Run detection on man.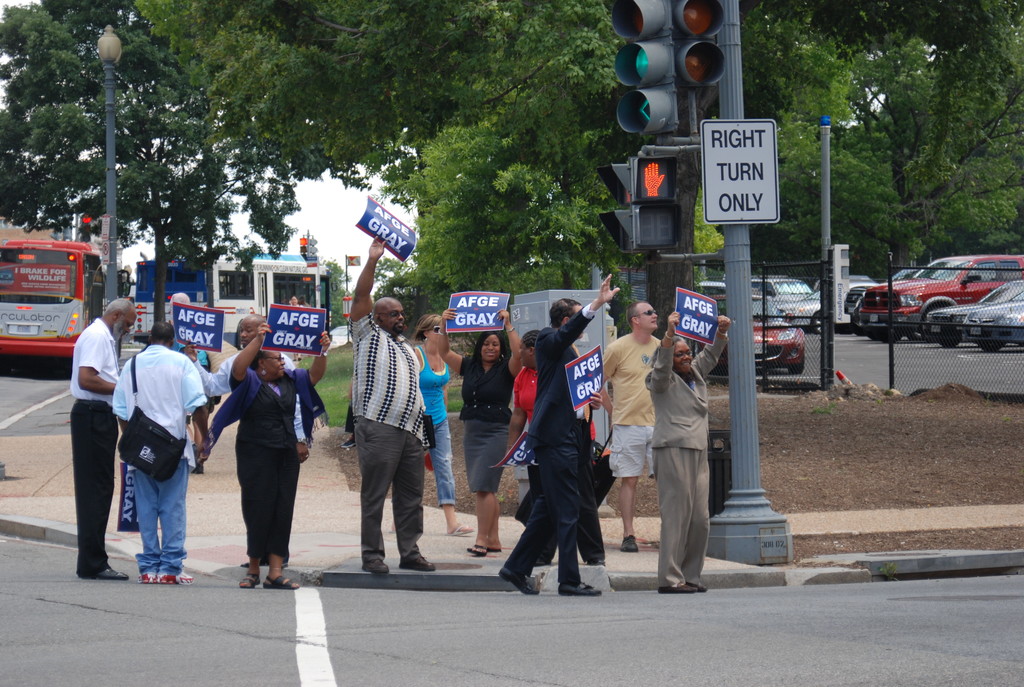
Result: Rect(112, 321, 211, 587).
